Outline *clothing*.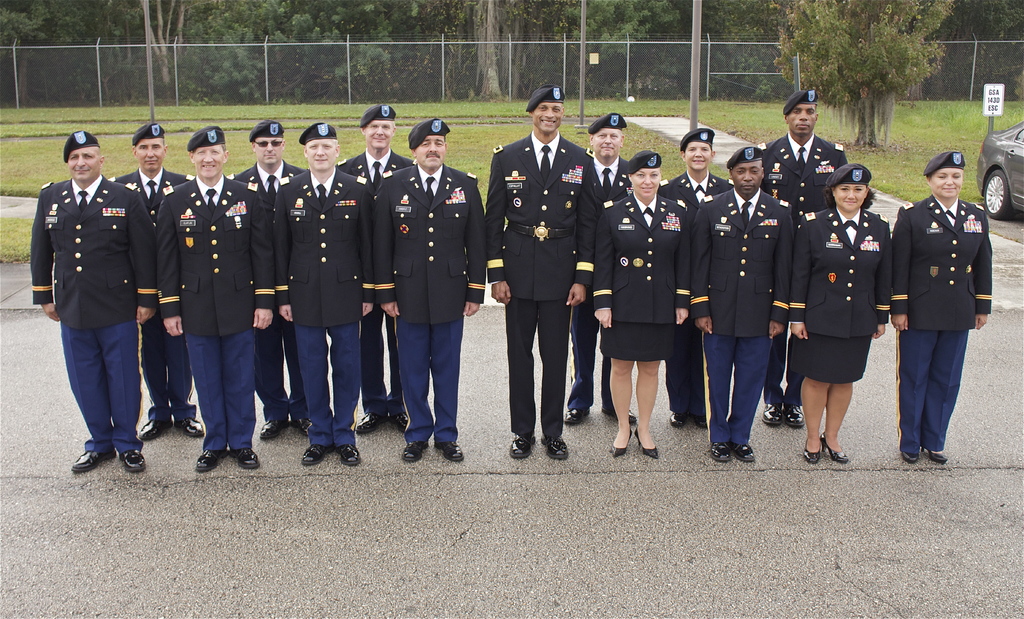
Outline: 892 200 993 450.
